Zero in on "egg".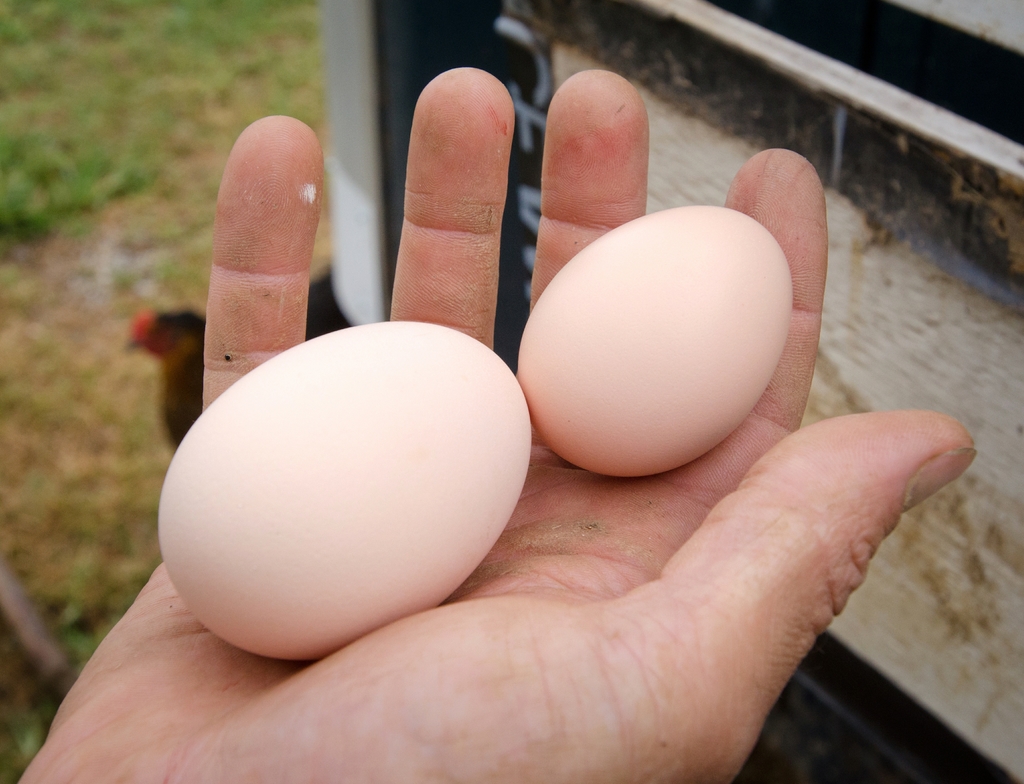
Zeroed in: 157:316:533:659.
